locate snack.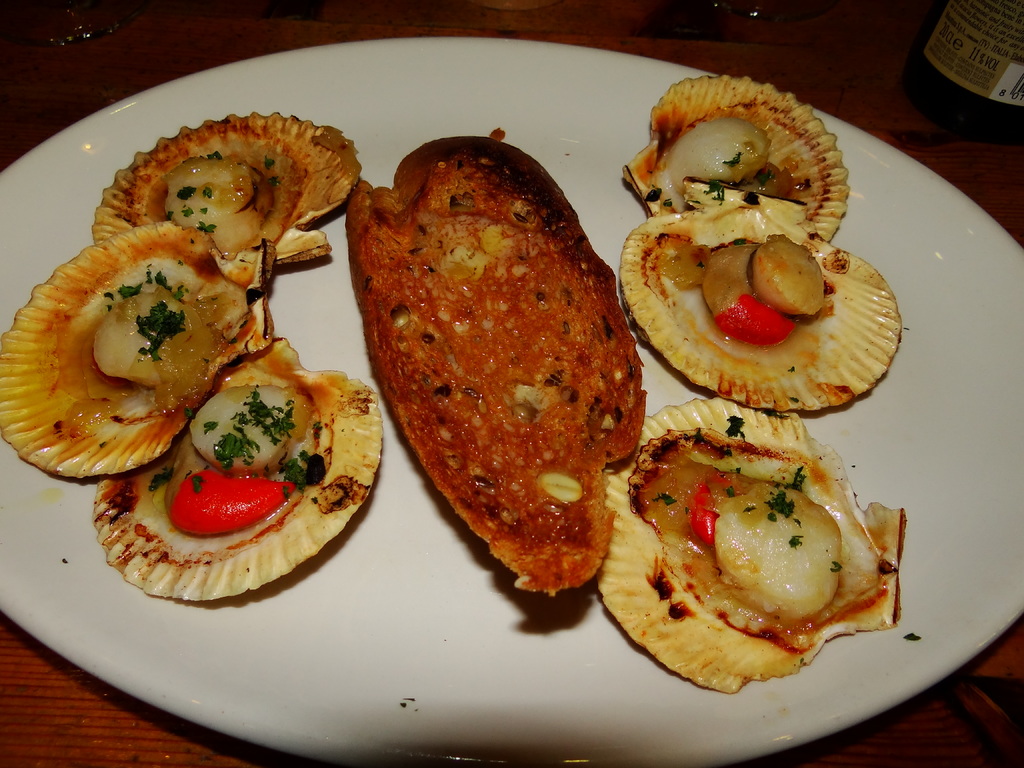
Bounding box: (left=589, top=394, right=912, bottom=695).
